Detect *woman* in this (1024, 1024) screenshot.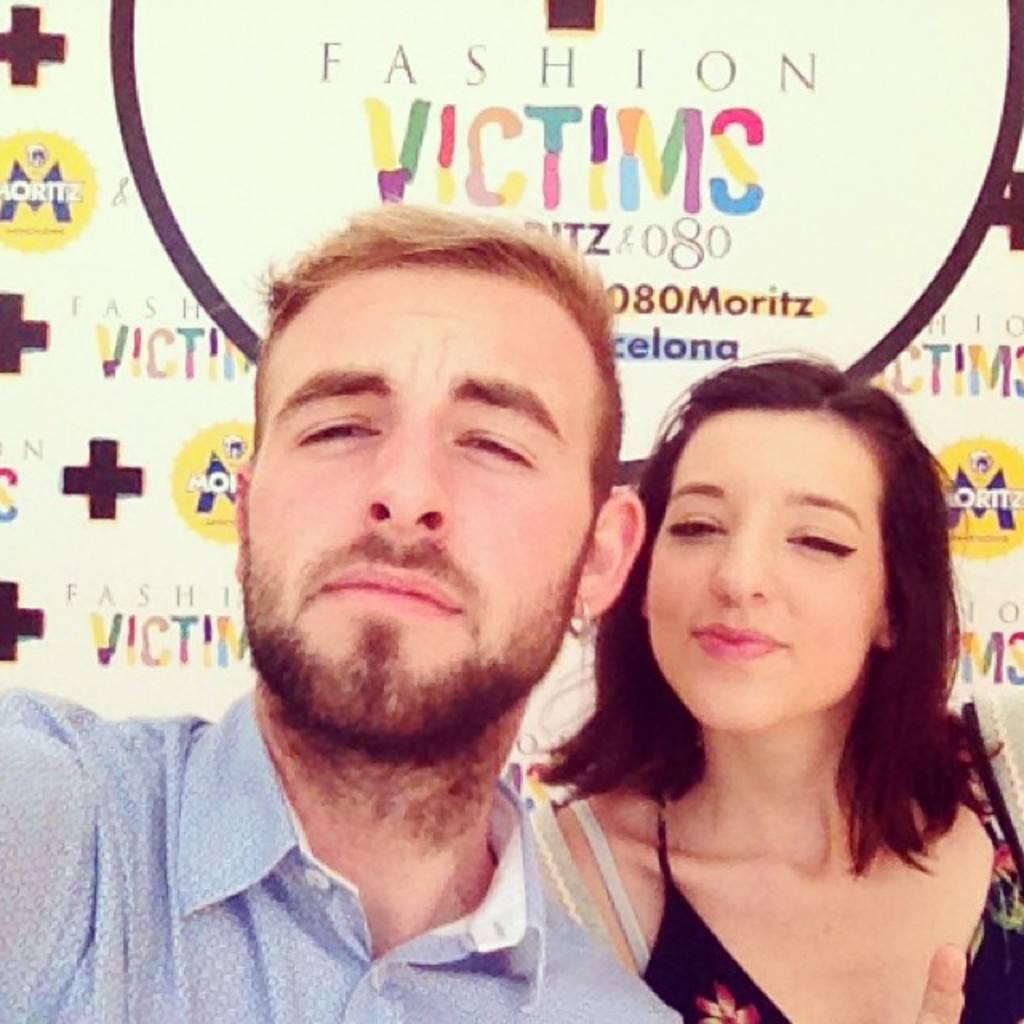
Detection: x1=520 y1=360 x2=1022 y2=1006.
